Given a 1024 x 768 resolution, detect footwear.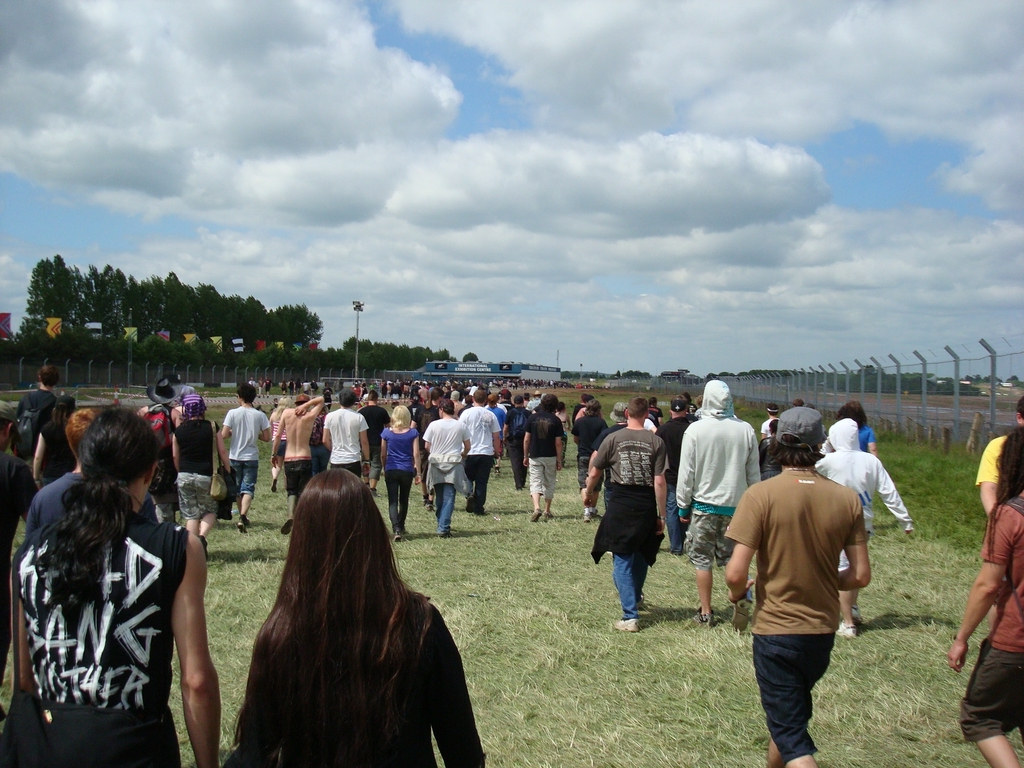
<box>394,529,403,542</box>.
